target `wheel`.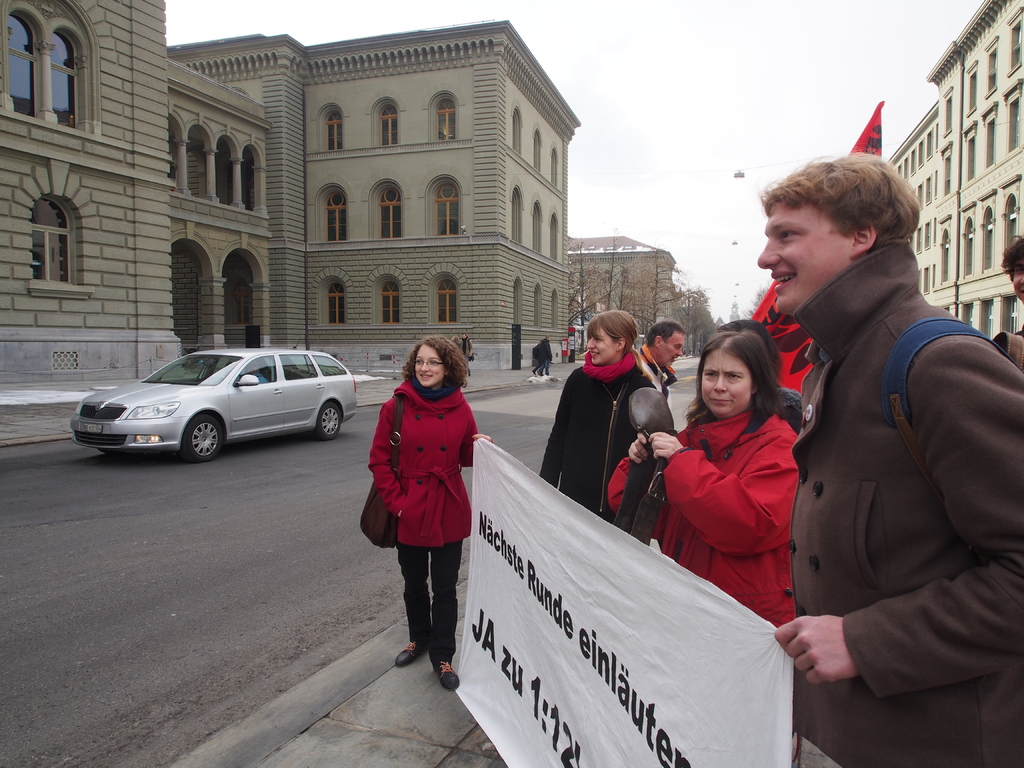
Target region: select_region(317, 404, 340, 441).
